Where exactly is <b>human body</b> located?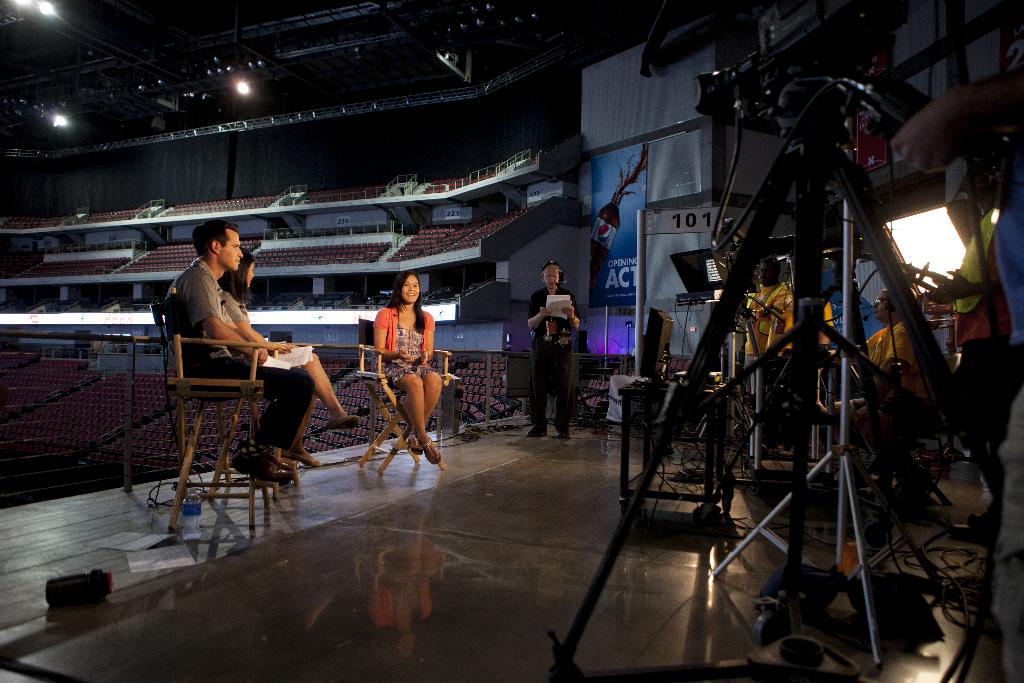
Its bounding box is region(161, 215, 312, 479).
